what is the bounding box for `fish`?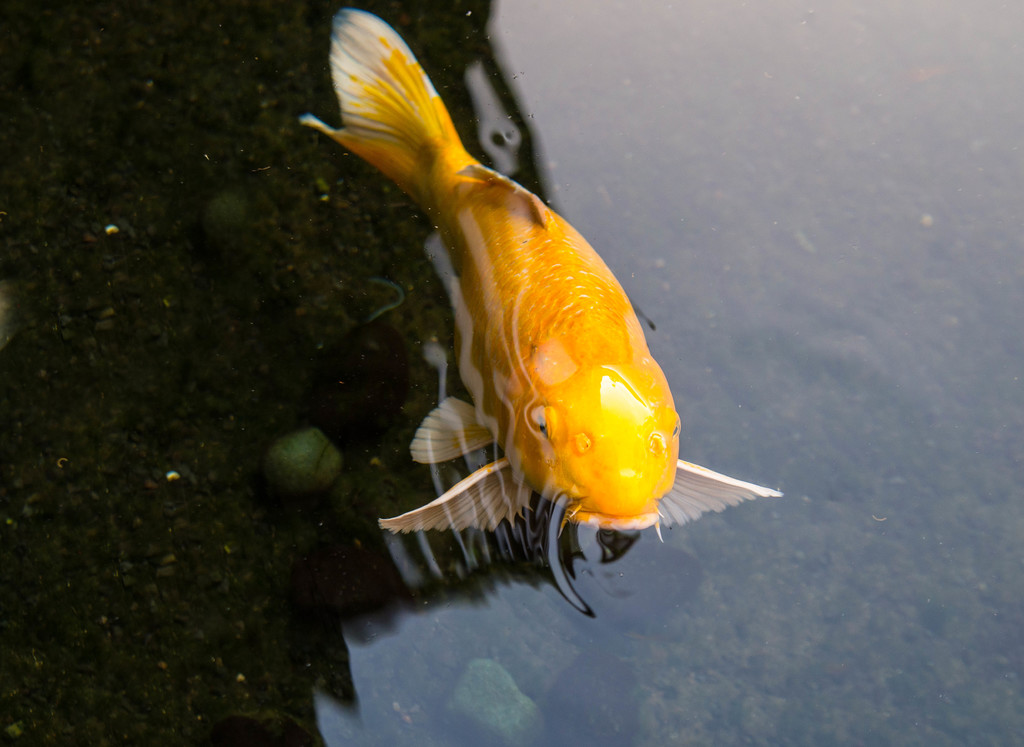
[298,8,781,539].
